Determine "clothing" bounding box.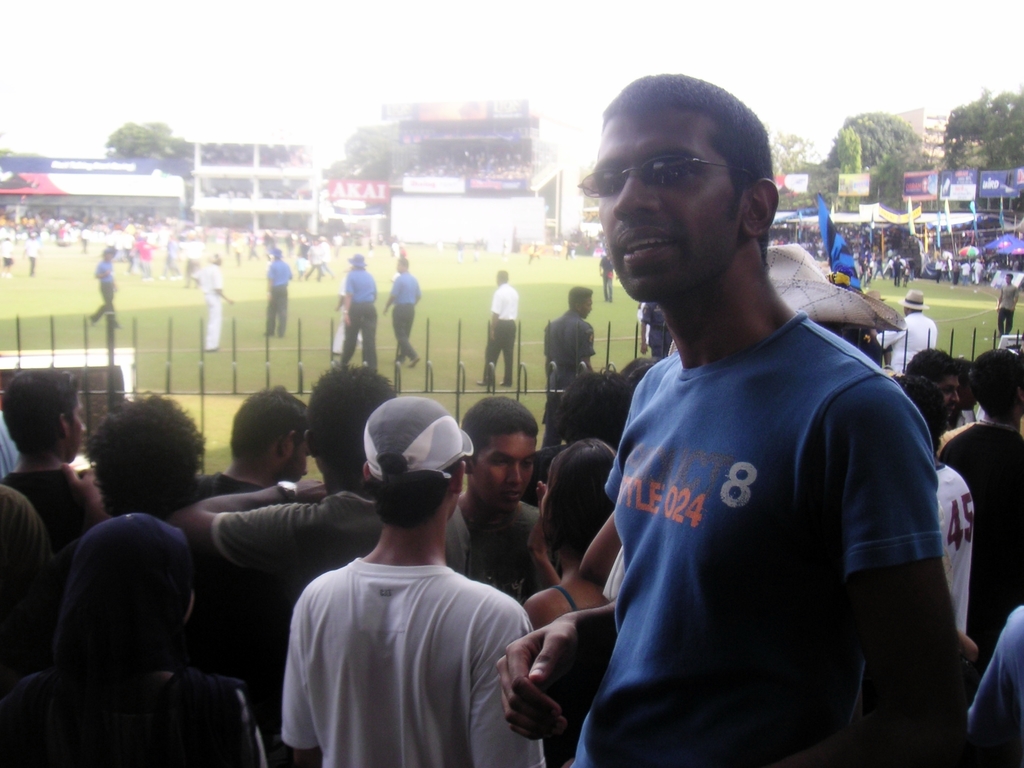
Determined: bbox=(476, 494, 551, 607).
